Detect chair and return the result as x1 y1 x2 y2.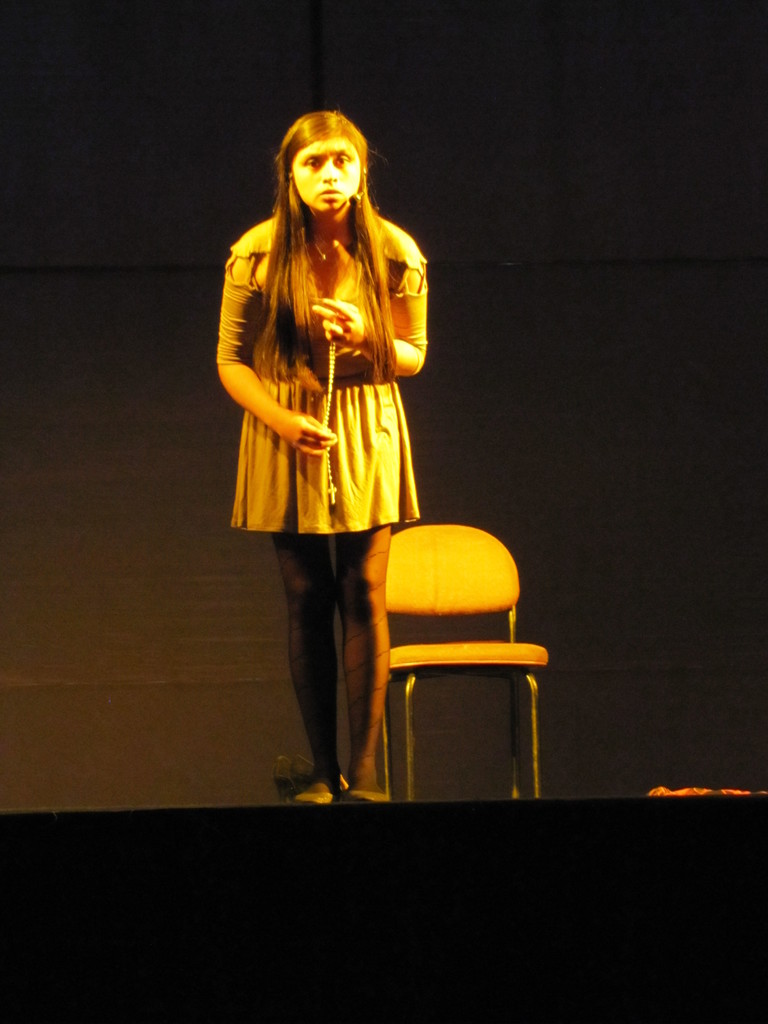
373 522 557 799.
